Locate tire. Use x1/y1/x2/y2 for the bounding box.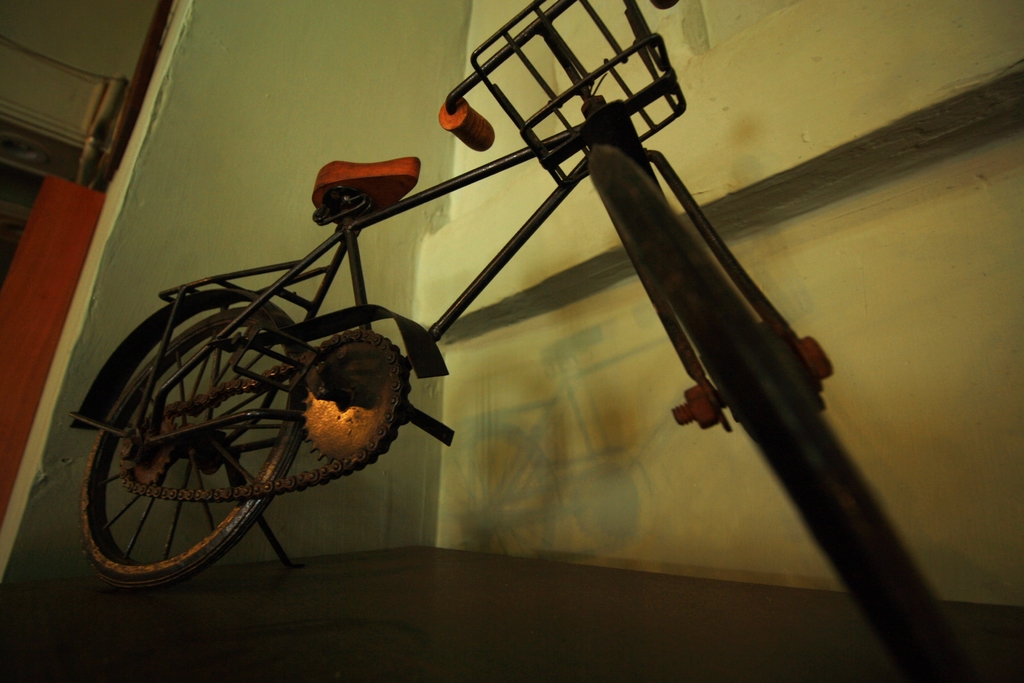
71/277/325/585.
